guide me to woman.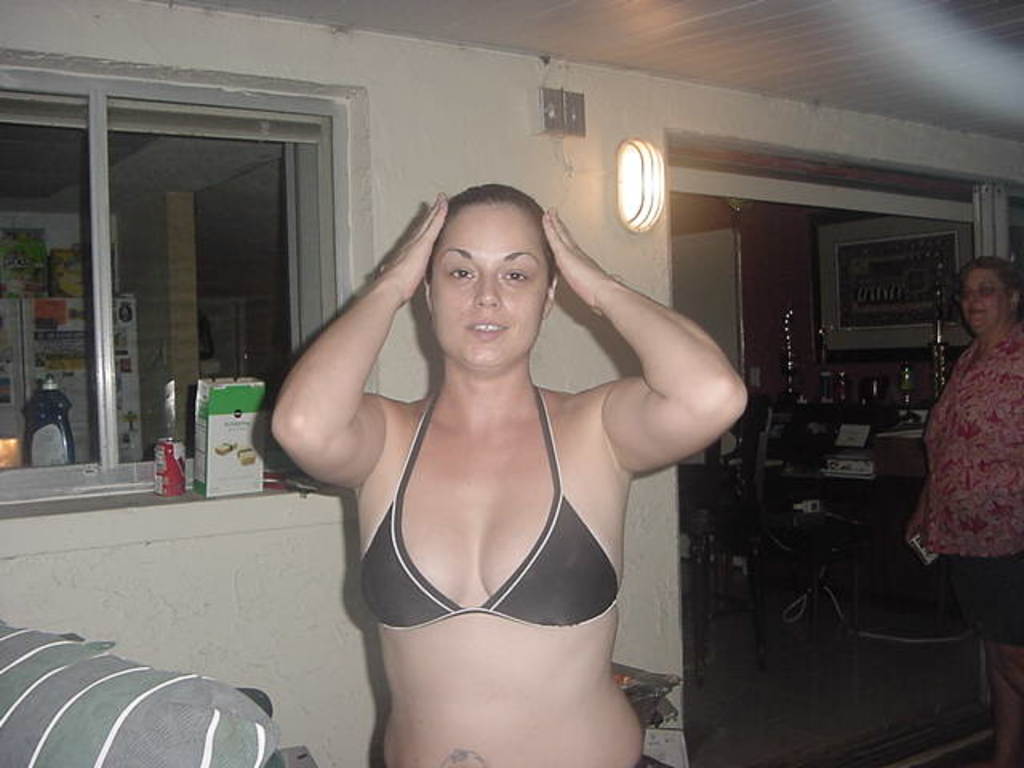
Guidance: rect(904, 262, 1022, 766).
